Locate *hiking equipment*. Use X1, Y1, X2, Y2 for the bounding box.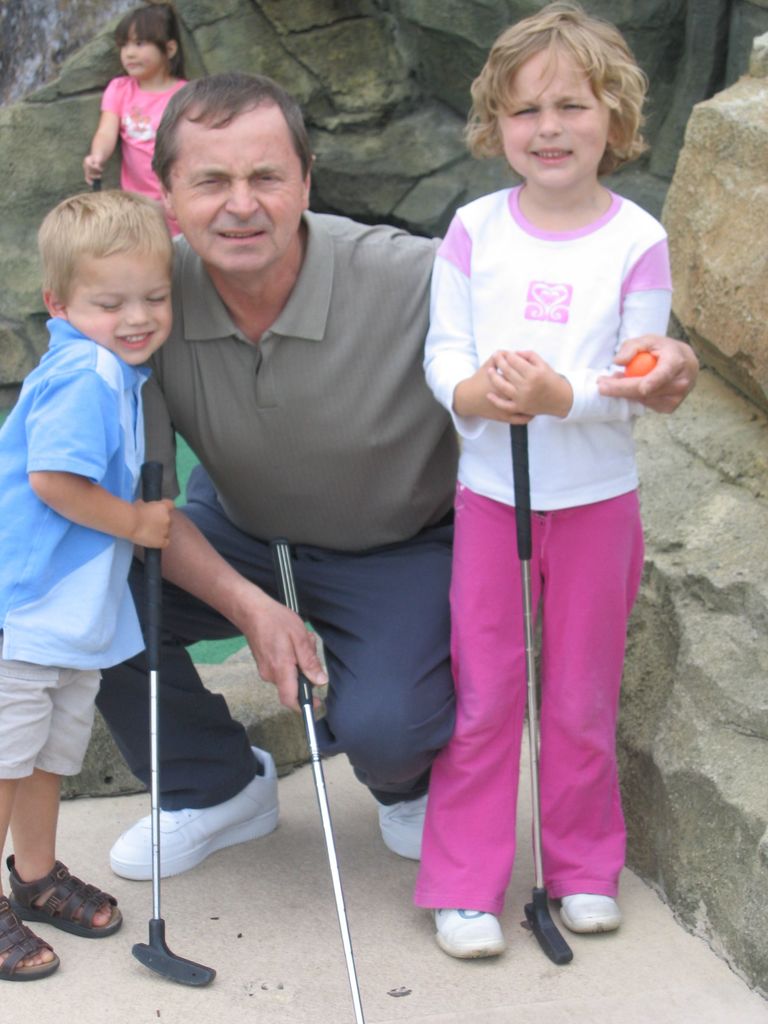
90, 173, 104, 194.
